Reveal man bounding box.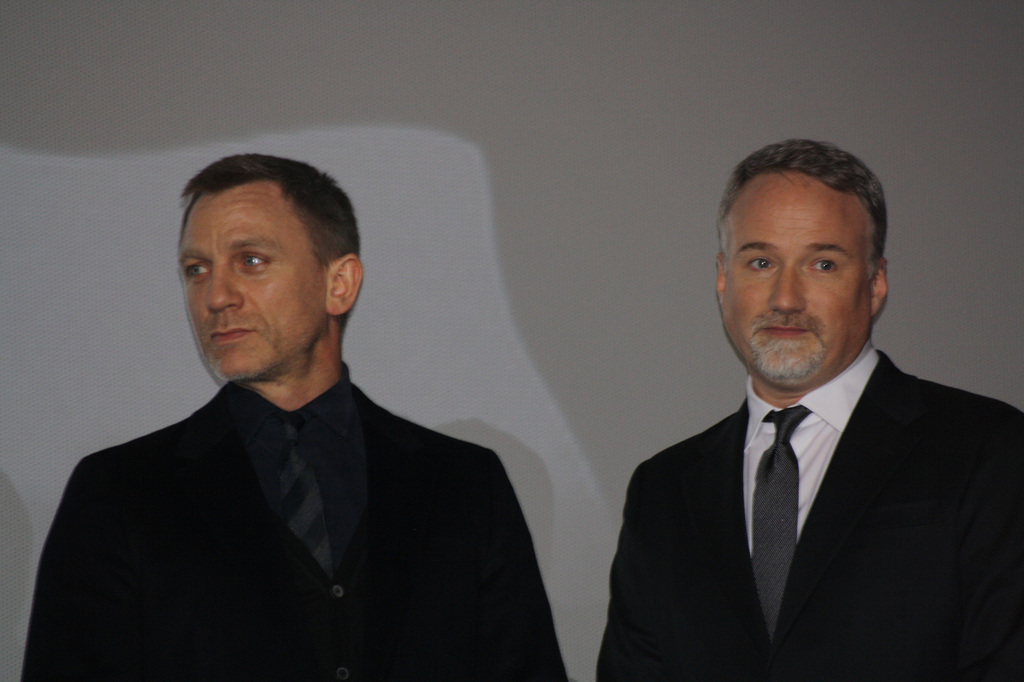
Revealed: [x1=595, y1=140, x2=1023, y2=681].
